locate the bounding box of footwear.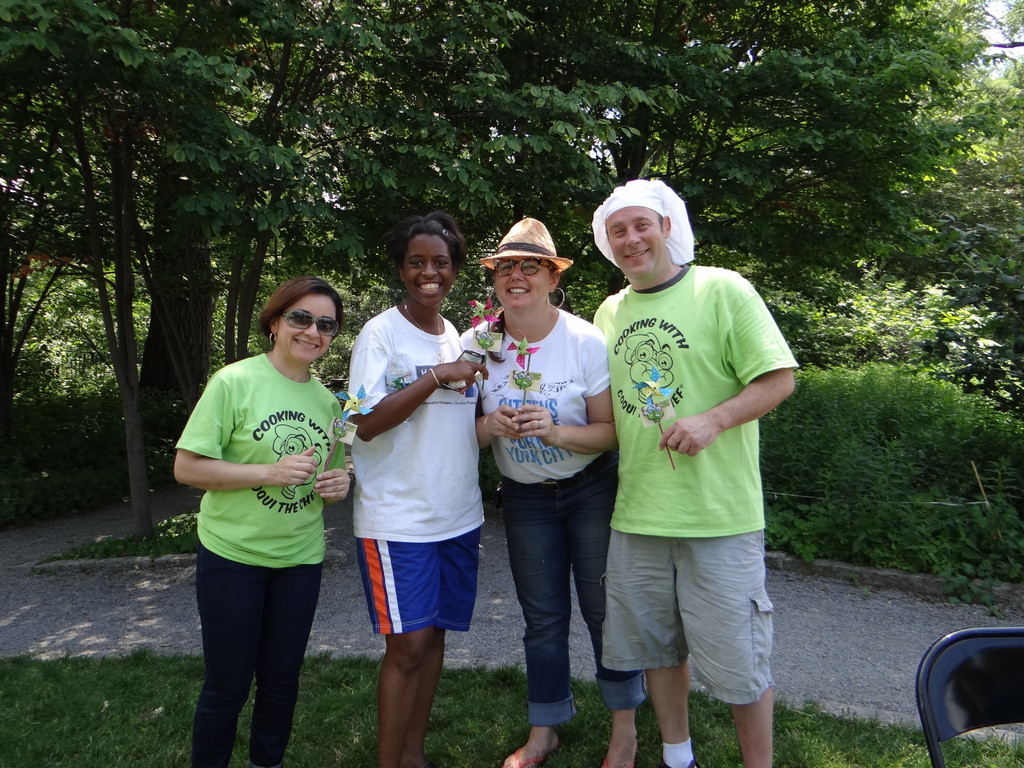
Bounding box: detection(512, 748, 549, 767).
